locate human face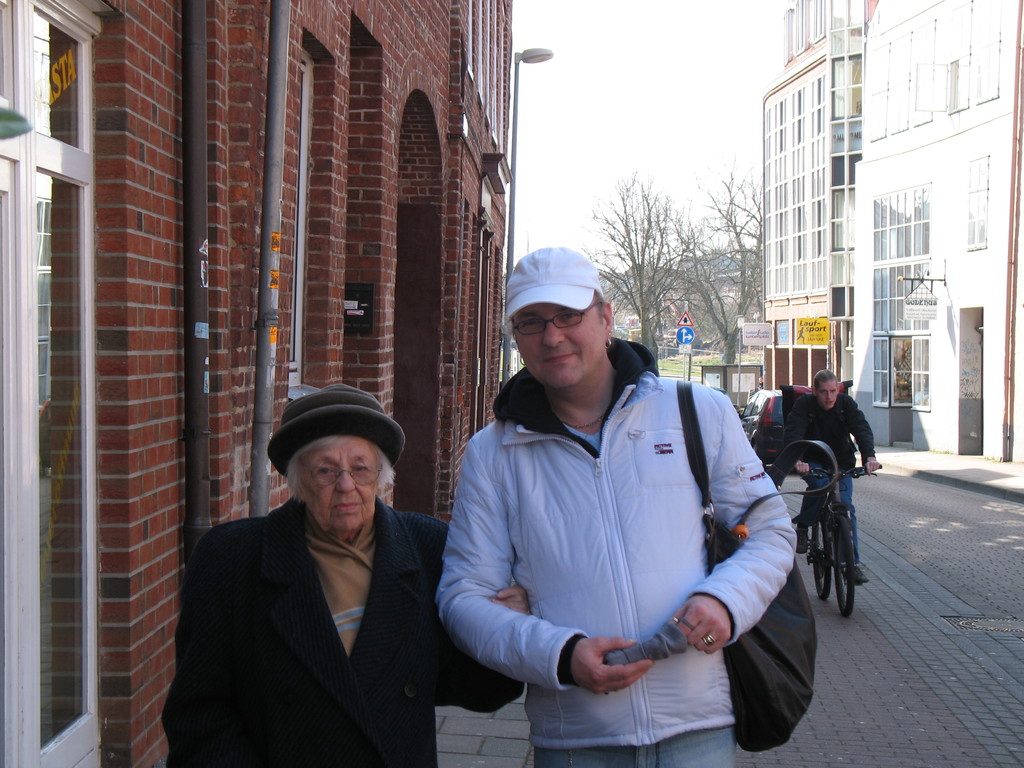
(x1=515, y1=303, x2=605, y2=386)
